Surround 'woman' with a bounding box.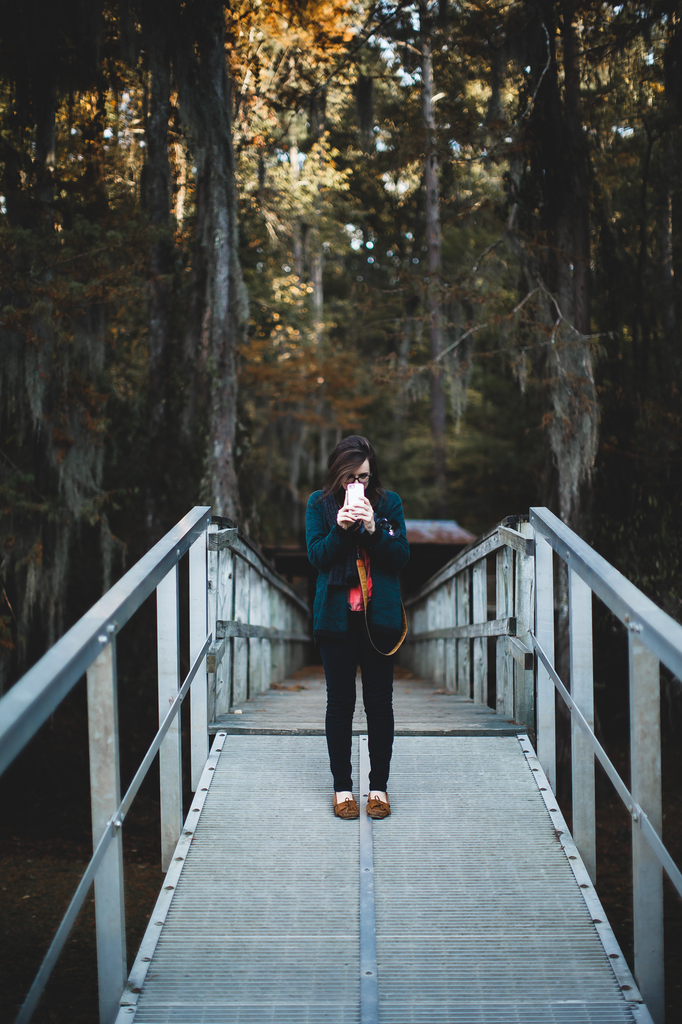
[left=280, top=432, right=408, bottom=828].
